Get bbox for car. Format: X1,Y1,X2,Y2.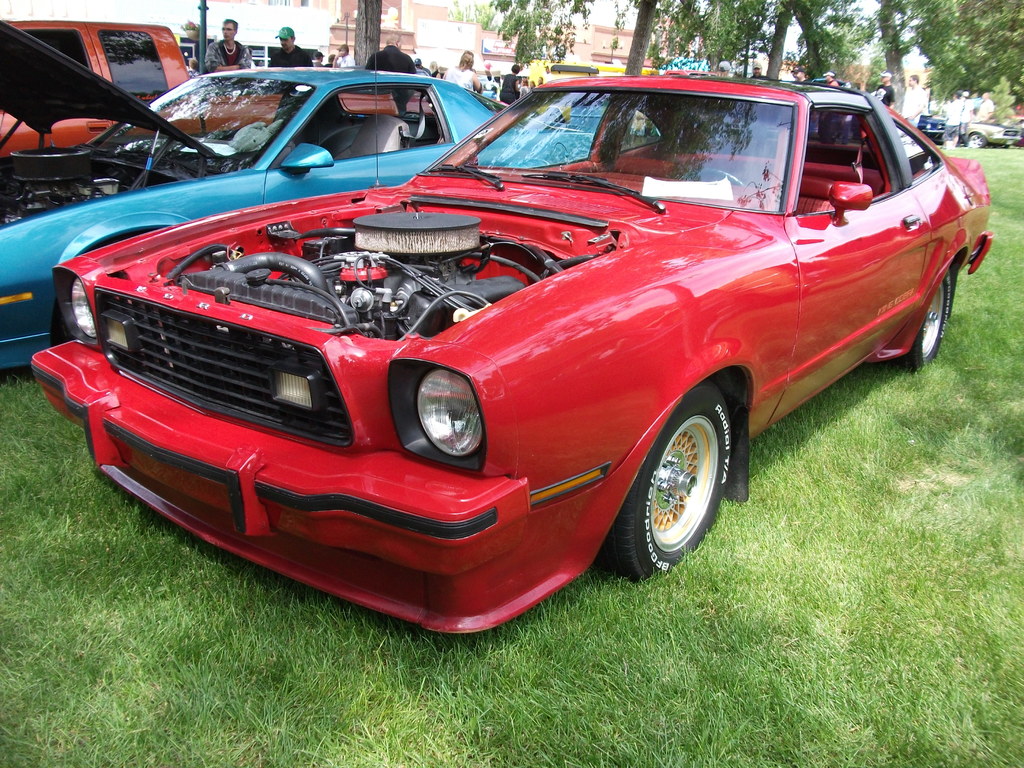
965,119,1023,145.
